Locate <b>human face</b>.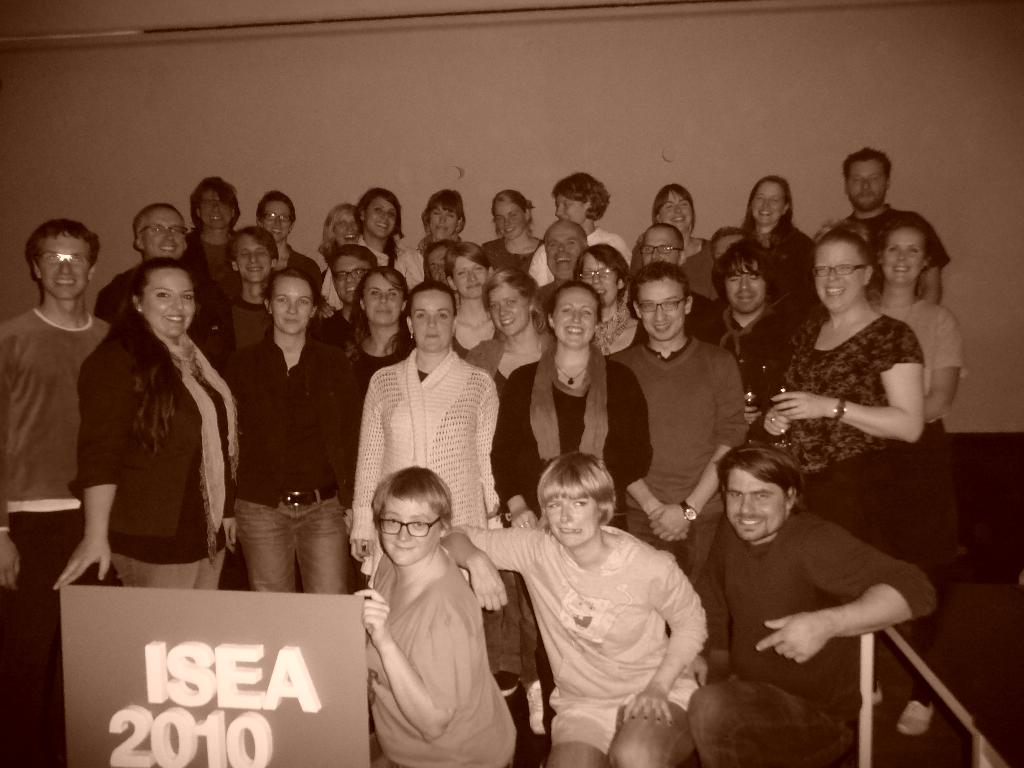
Bounding box: 331,254,371,304.
